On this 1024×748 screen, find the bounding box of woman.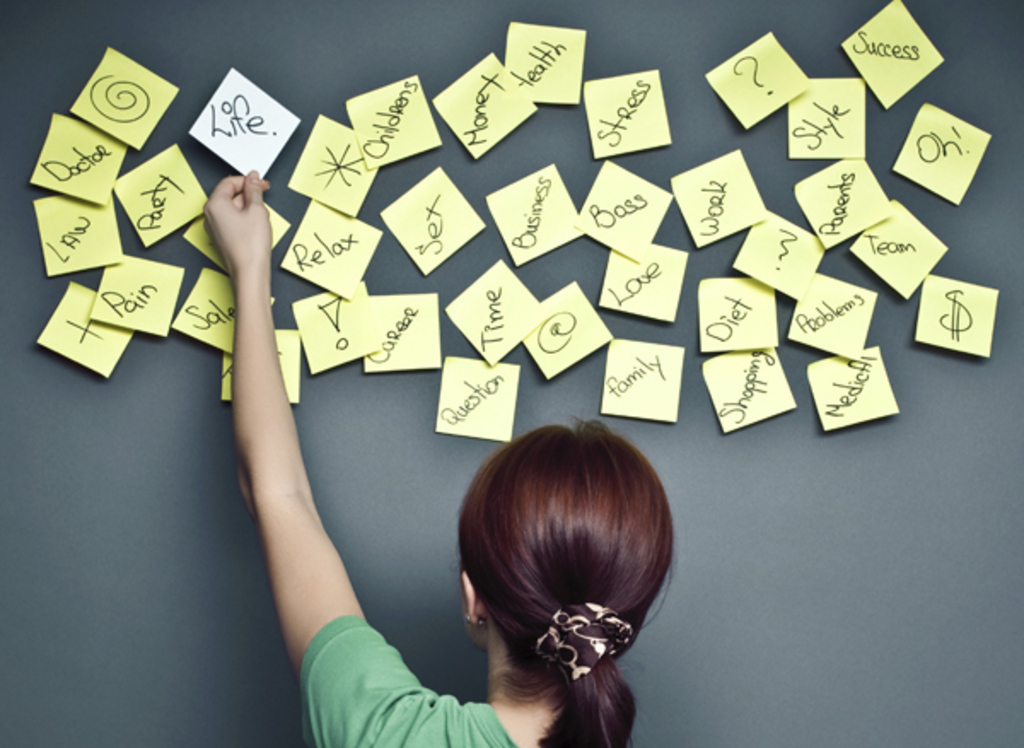
Bounding box: [x1=201, y1=166, x2=674, y2=746].
